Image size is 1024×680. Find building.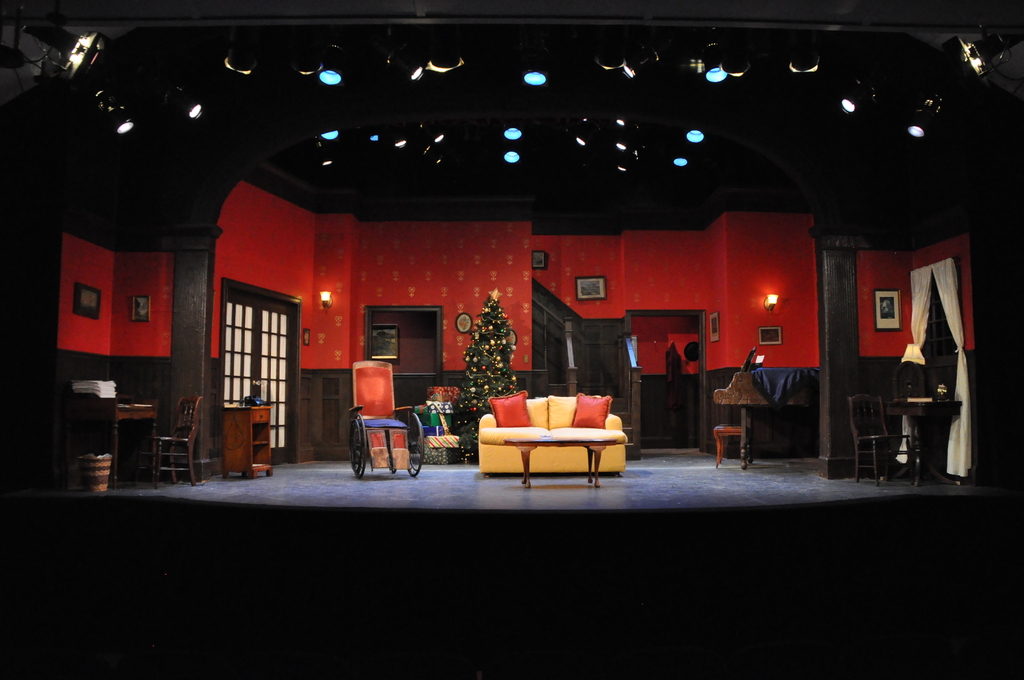
pyautogui.locateOnScreen(0, 0, 1023, 670).
